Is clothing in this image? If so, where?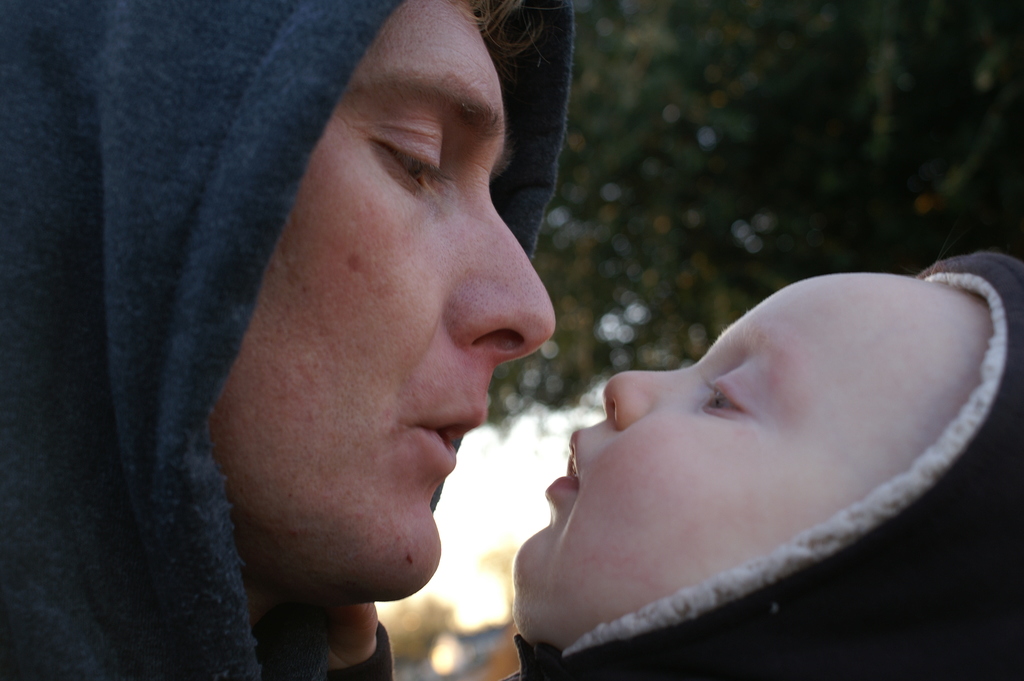
Yes, at l=57, t=0, r=326, b=645.
